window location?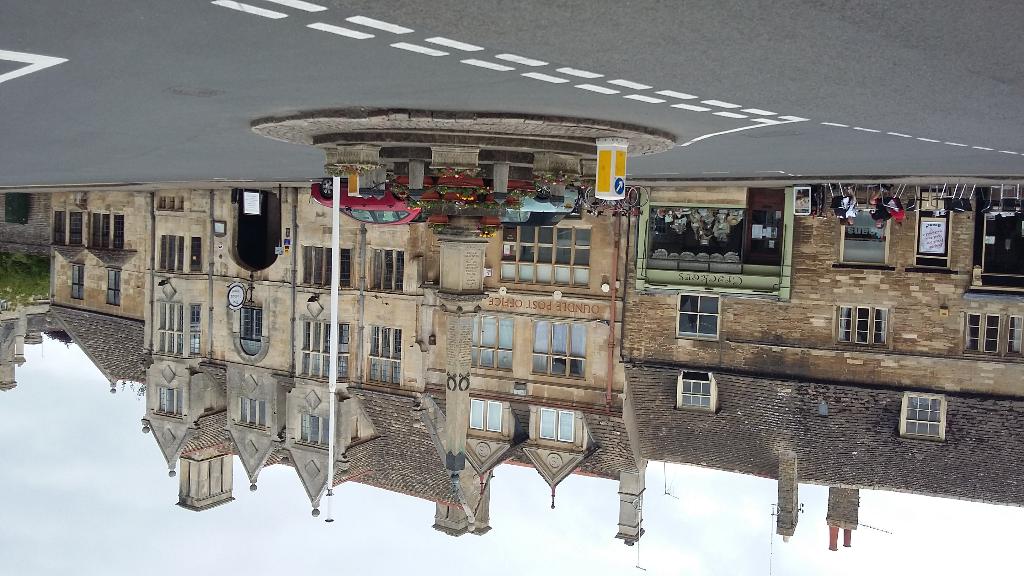
Rect(305, 321, 352, 378)
